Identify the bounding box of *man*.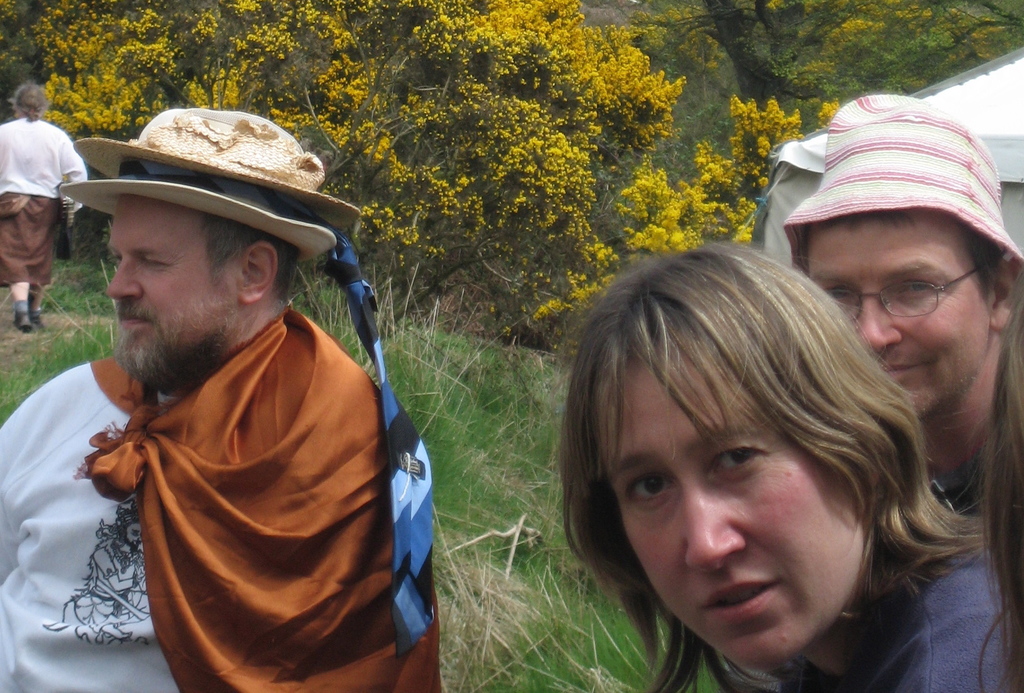
Rect(0, 96, 452, 690).
